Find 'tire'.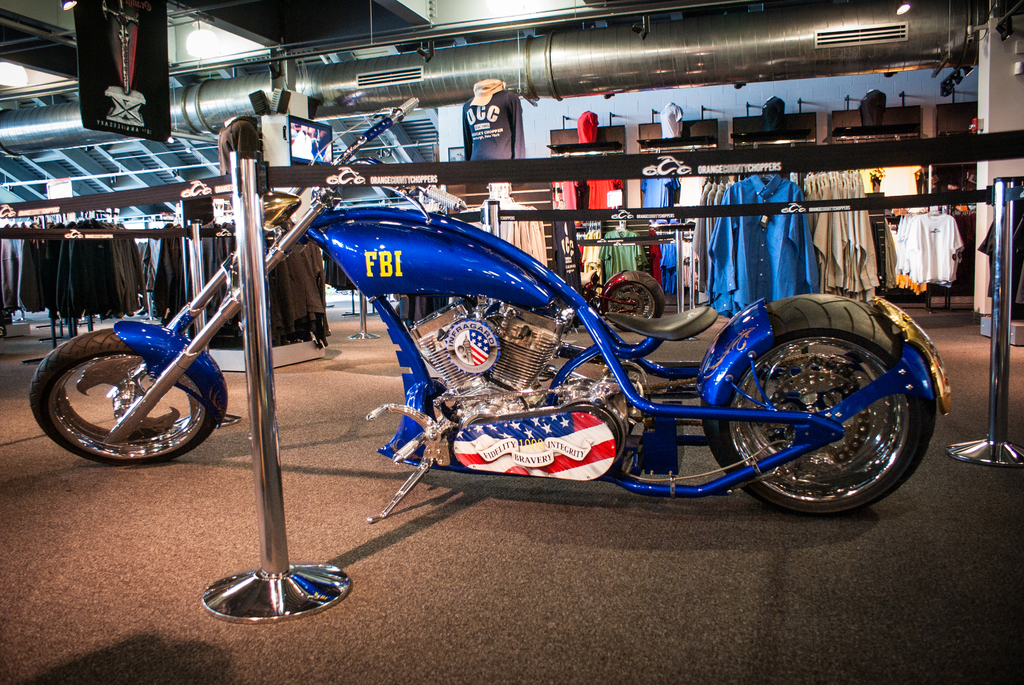
702/295/932/513.
